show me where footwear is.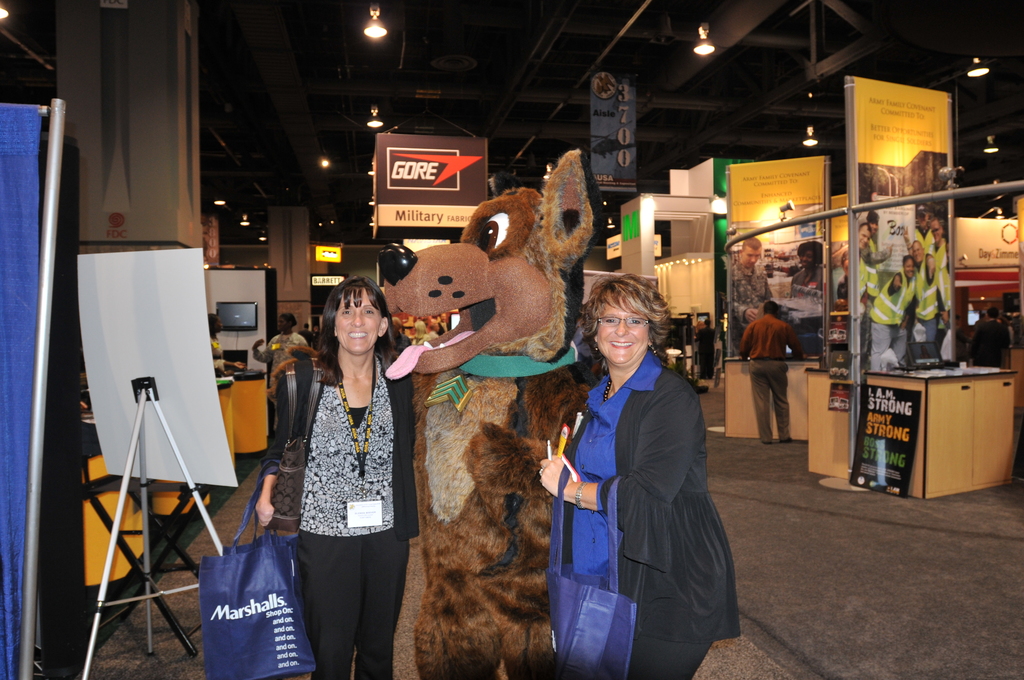
footwear is at bbox=[780, 438, 792, 443].
